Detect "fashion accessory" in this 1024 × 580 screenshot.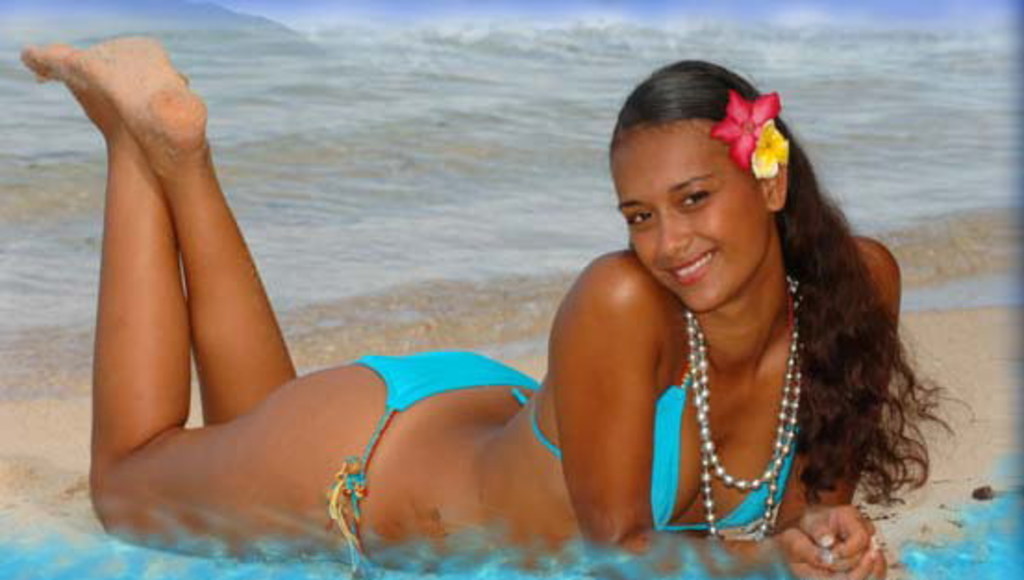
Detection: <bbox>748, 120, 791, 178</bbox>.
